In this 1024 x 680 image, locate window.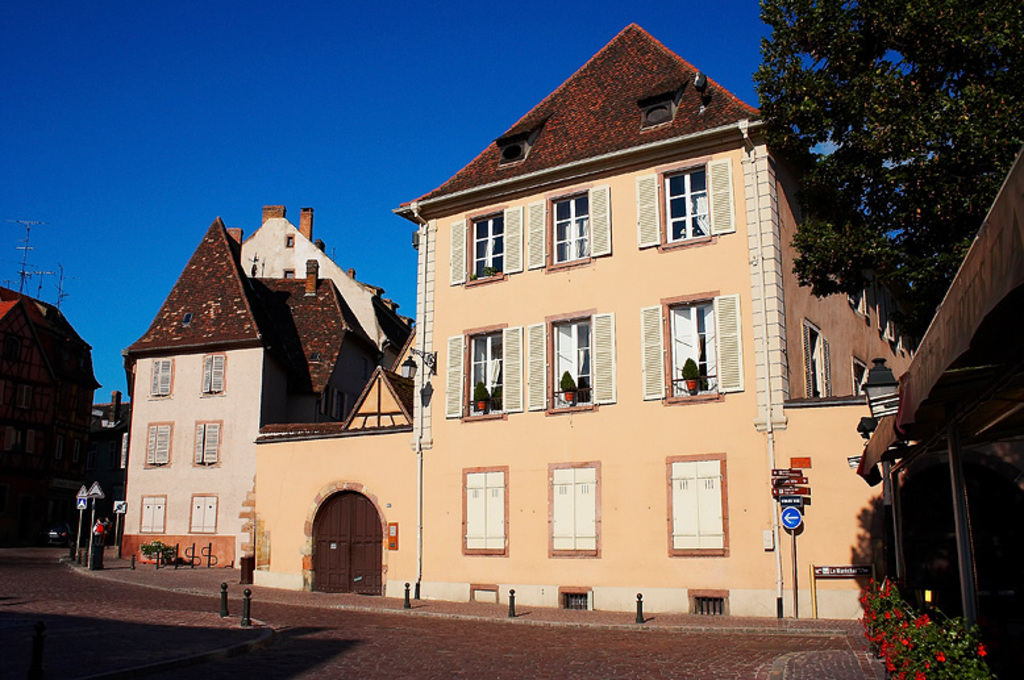
Bounding box: bbox=[659, 464, 734, 555].
